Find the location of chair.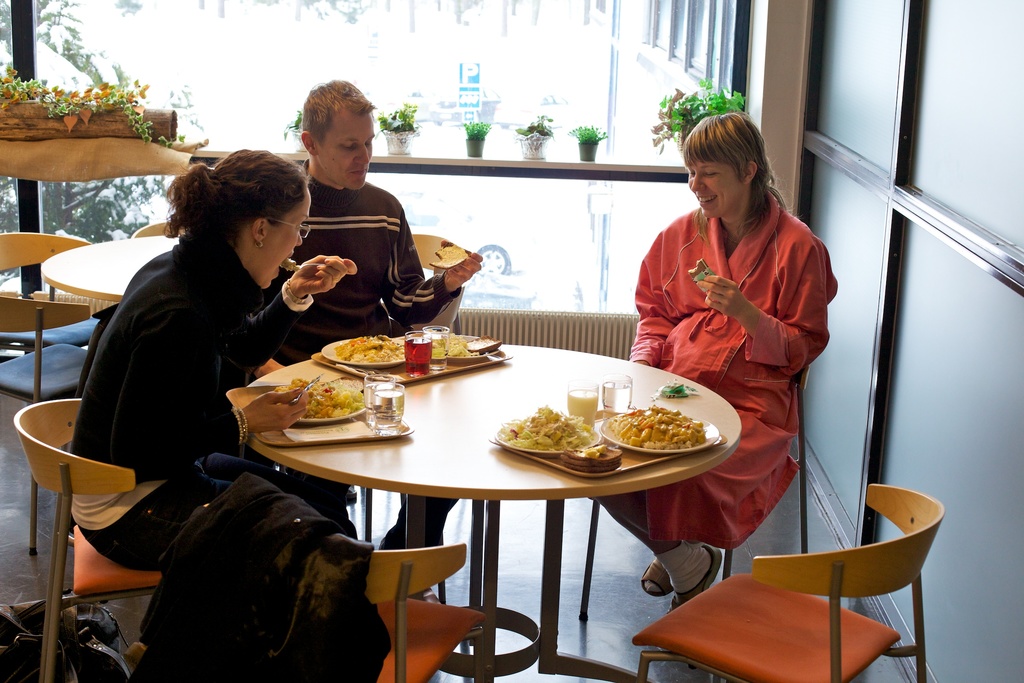
Location: 682/462/956/681.
